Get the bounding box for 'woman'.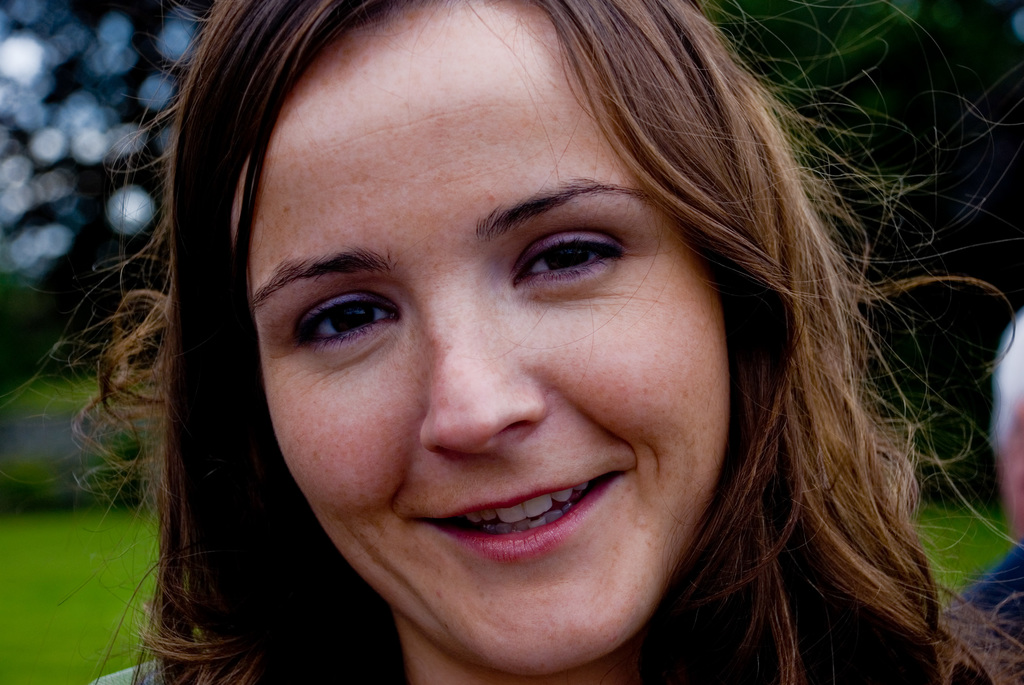
(114, 0, 995, 684).
